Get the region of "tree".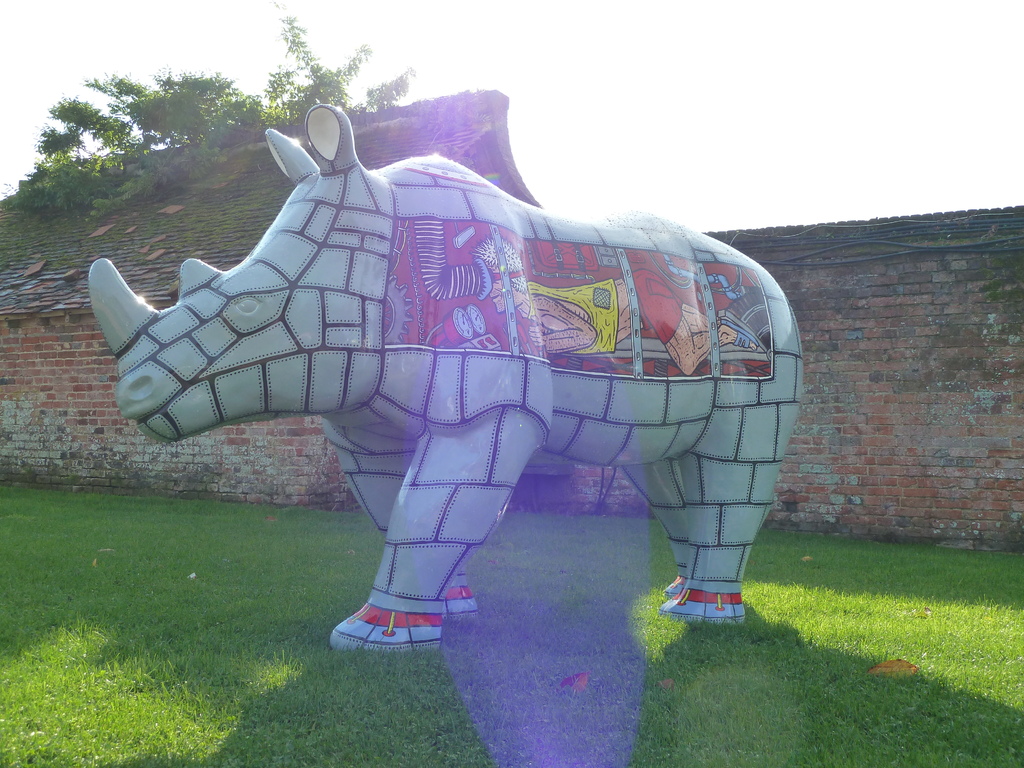
(left=16, top=16, right=413, bottom=207).
